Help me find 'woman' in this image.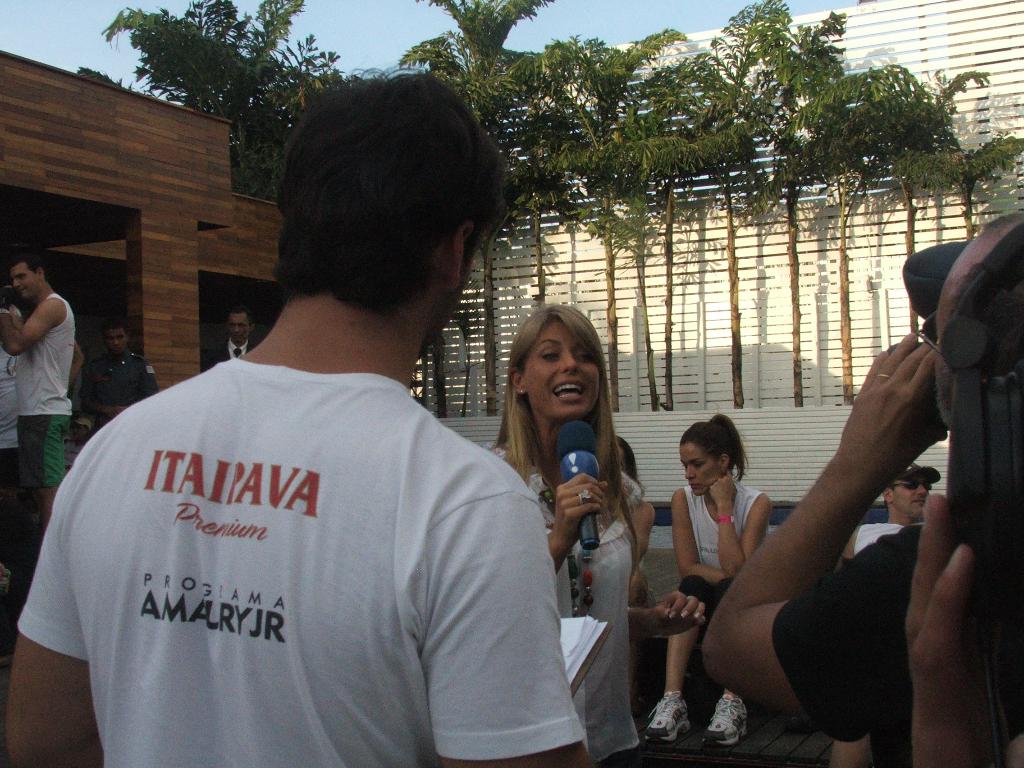
Found it: (639, 410, 773, 753).
